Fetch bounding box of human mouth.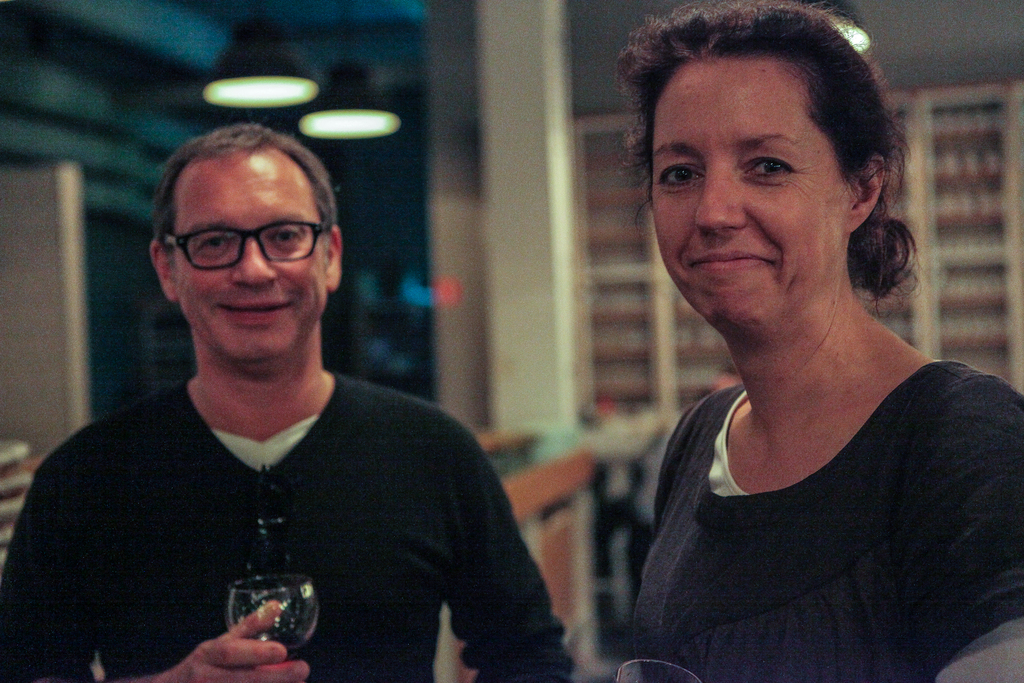
Bbox: (216, 297, 293, 325).
